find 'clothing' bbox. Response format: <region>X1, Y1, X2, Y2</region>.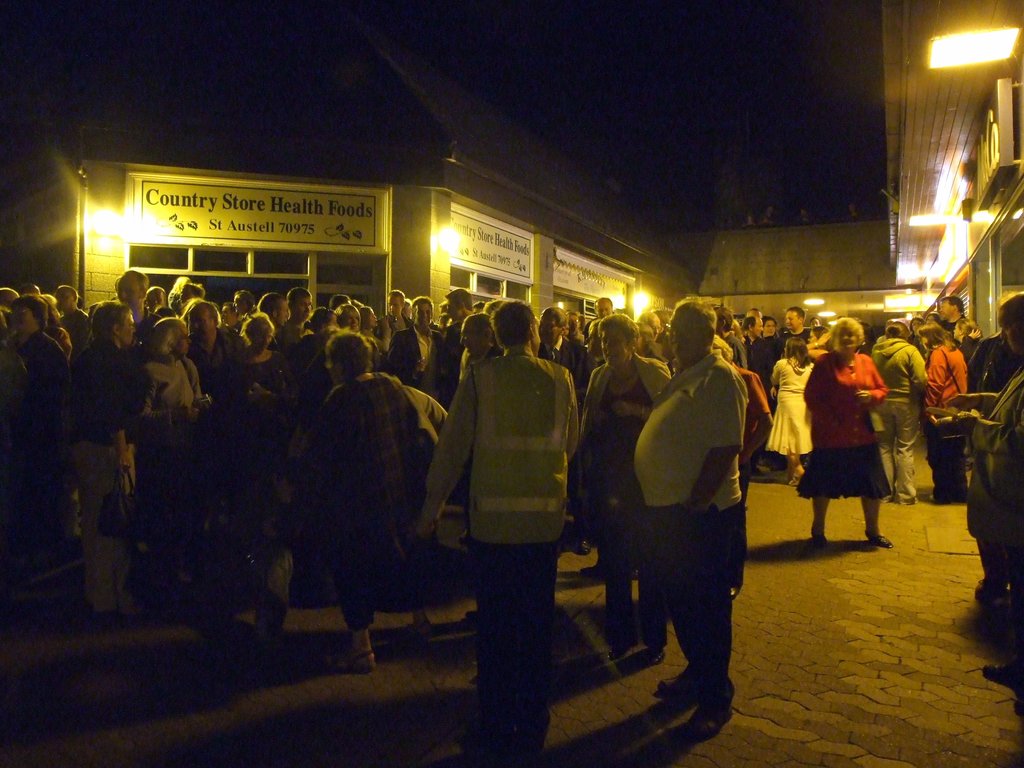
<region>976, 371, 1023, 564</region>.
